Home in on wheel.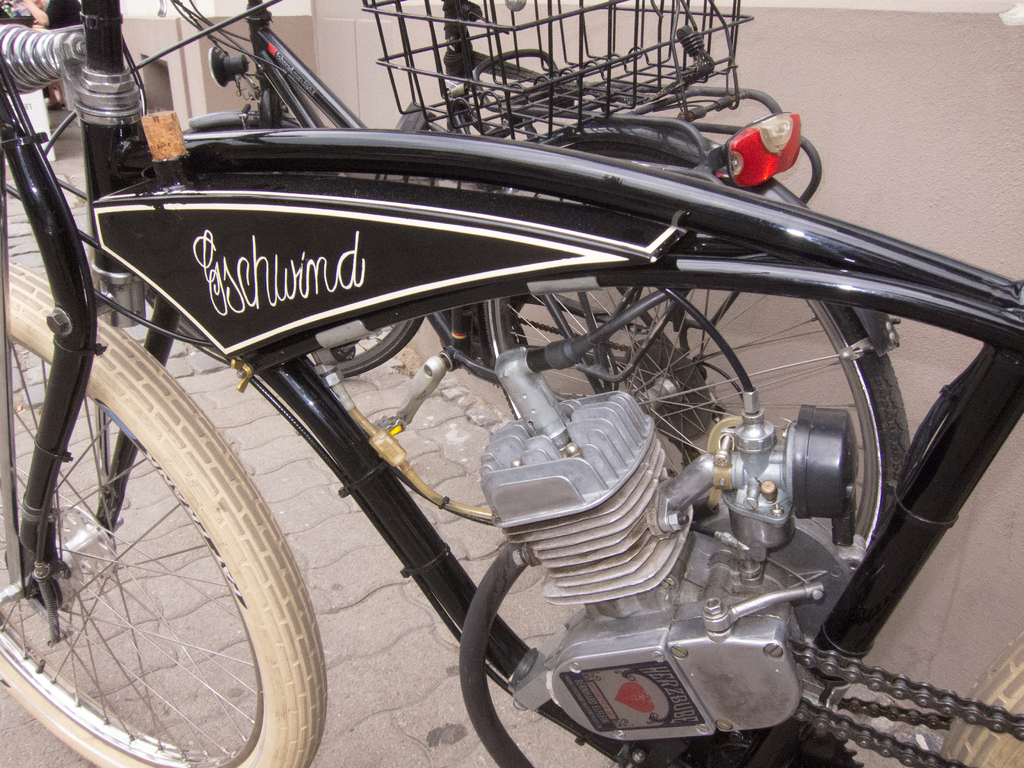
Homed in at 0 264 330 767.
